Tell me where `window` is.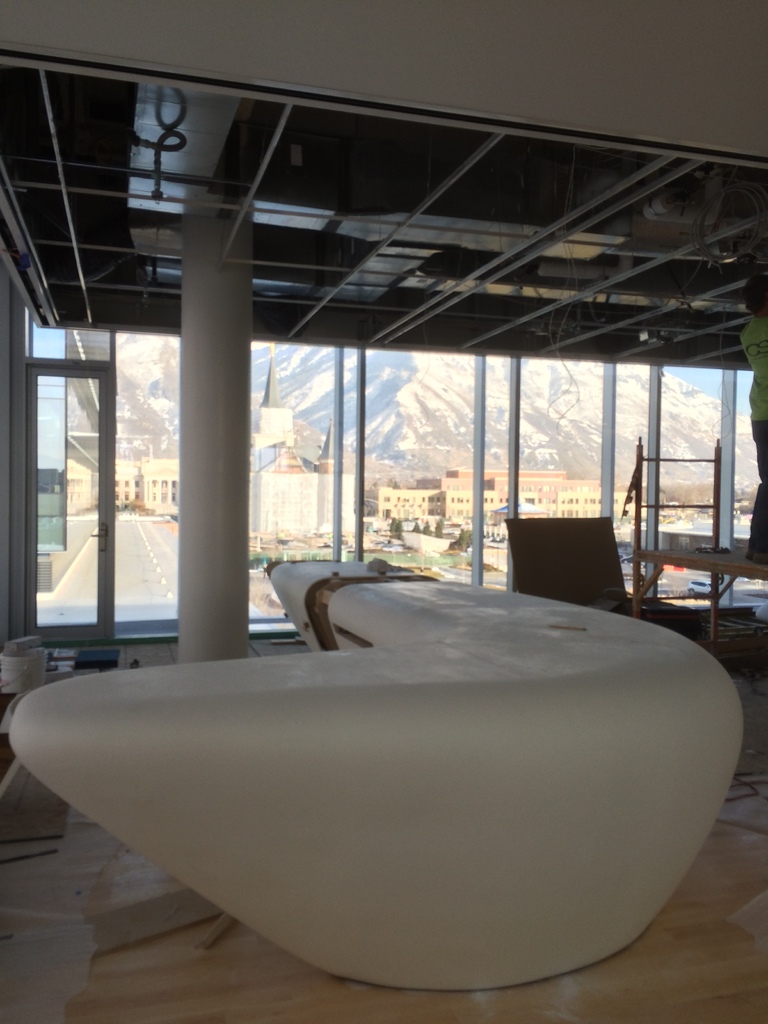
`window` is at <region>123, 490, 130, 499</region>.
